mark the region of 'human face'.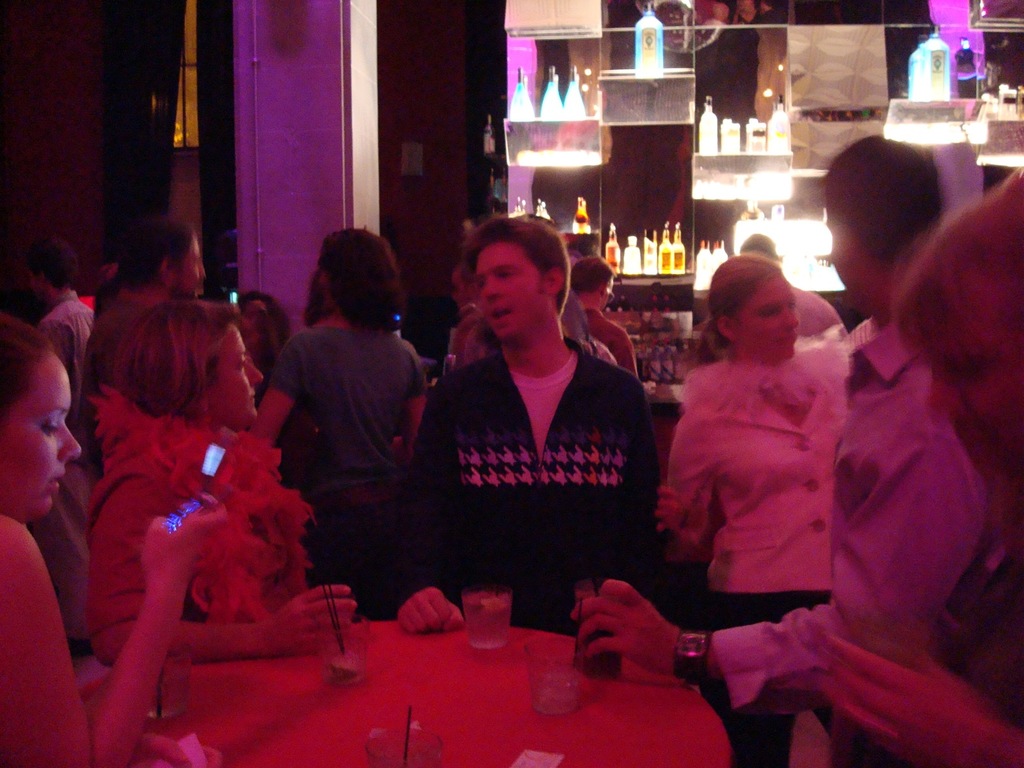
Region: <bbox>180, 233, 209, 296</bbox>.
